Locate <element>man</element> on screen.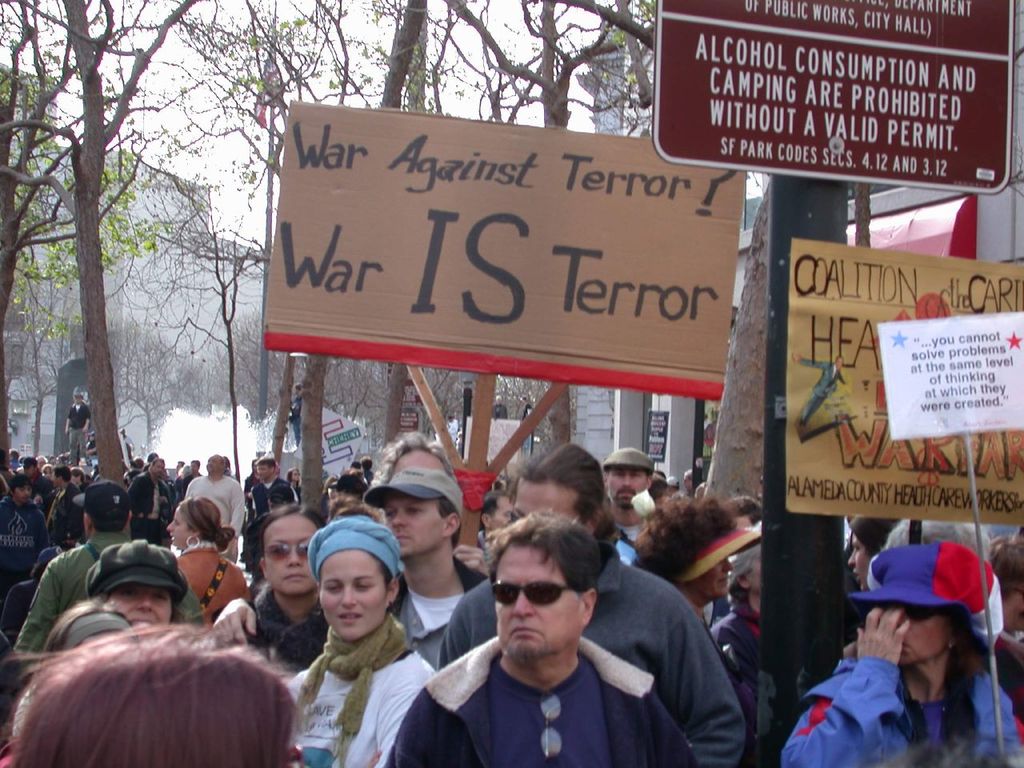
On screen at bbox(177, 456, 199, 500).
